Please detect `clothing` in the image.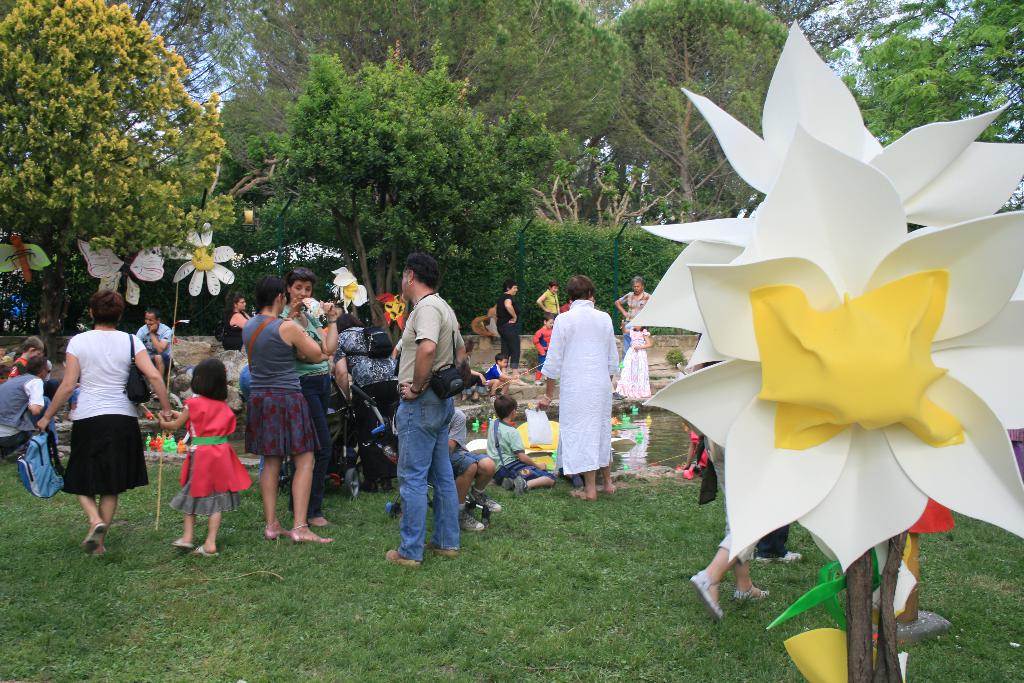
crop(539, 286, 560, 318).
